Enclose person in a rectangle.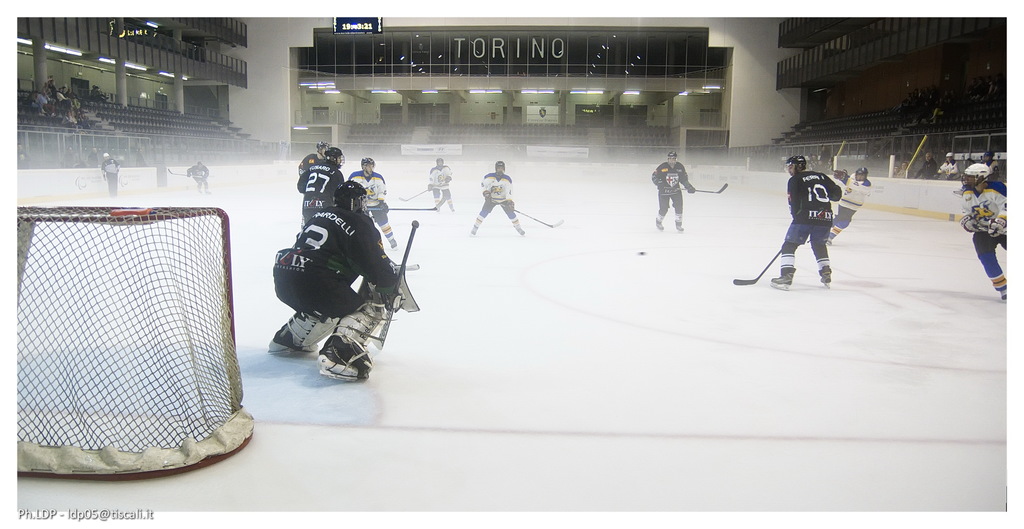
<box>58,151,83,170</box>.
